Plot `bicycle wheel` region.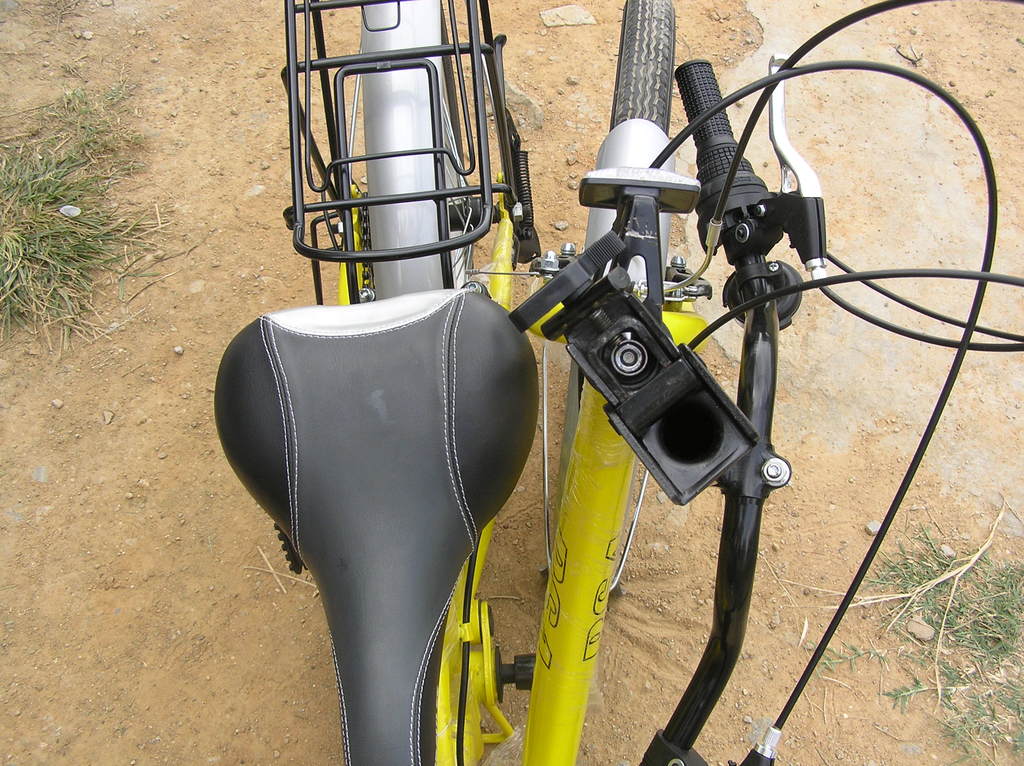
Plotted at (433,0,484,292).
